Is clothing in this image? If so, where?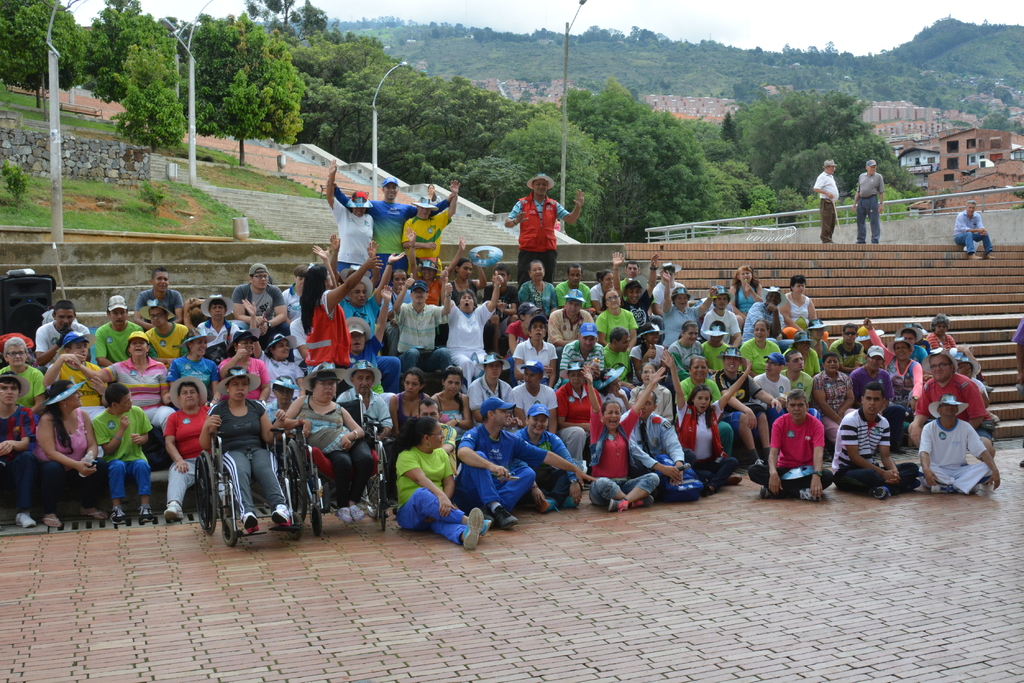
Yes, at bbox=(915, 374, 980, 419).
